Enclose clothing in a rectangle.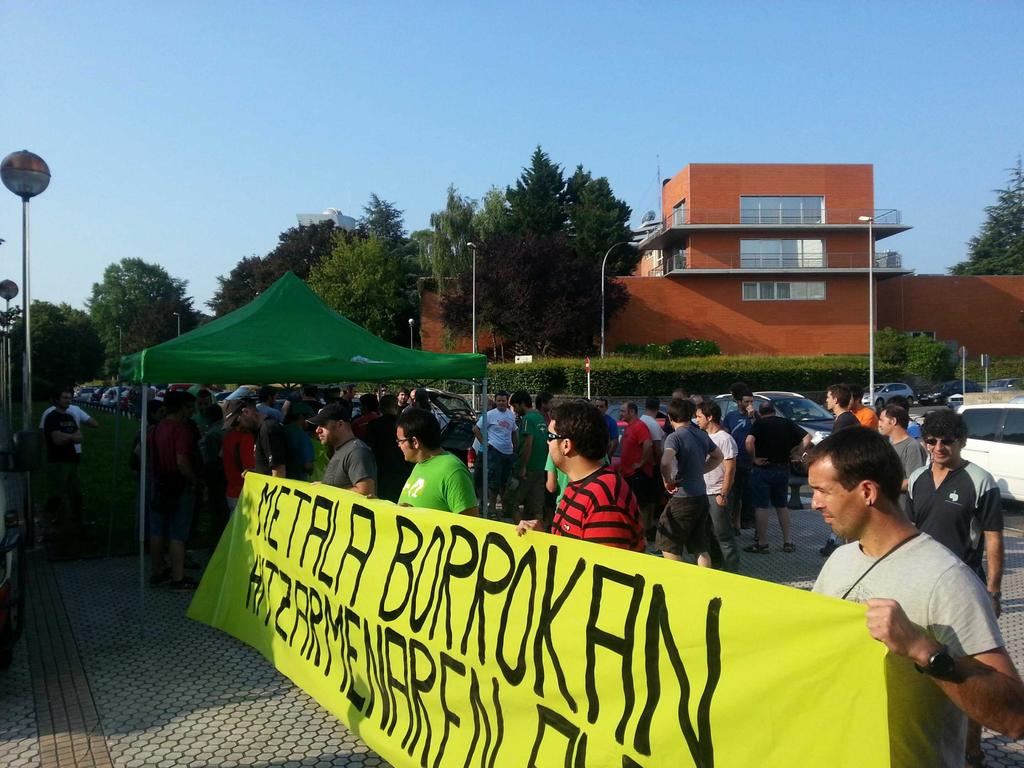
rect(468, 404, 516, 499).
